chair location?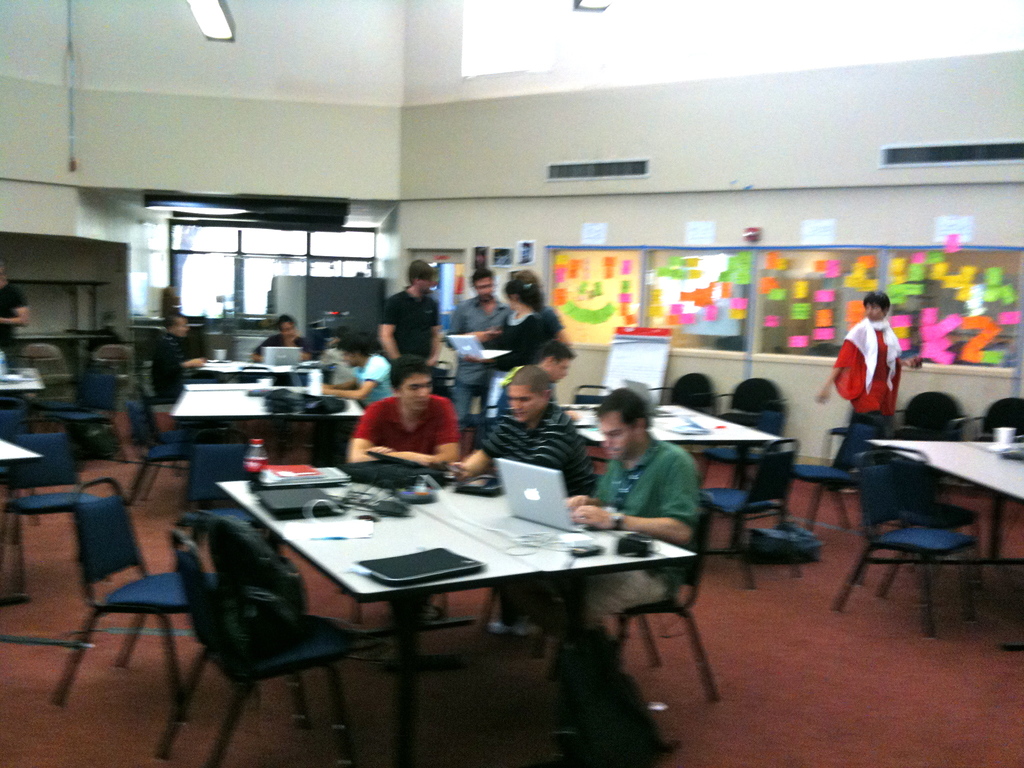
125/397/189/506
